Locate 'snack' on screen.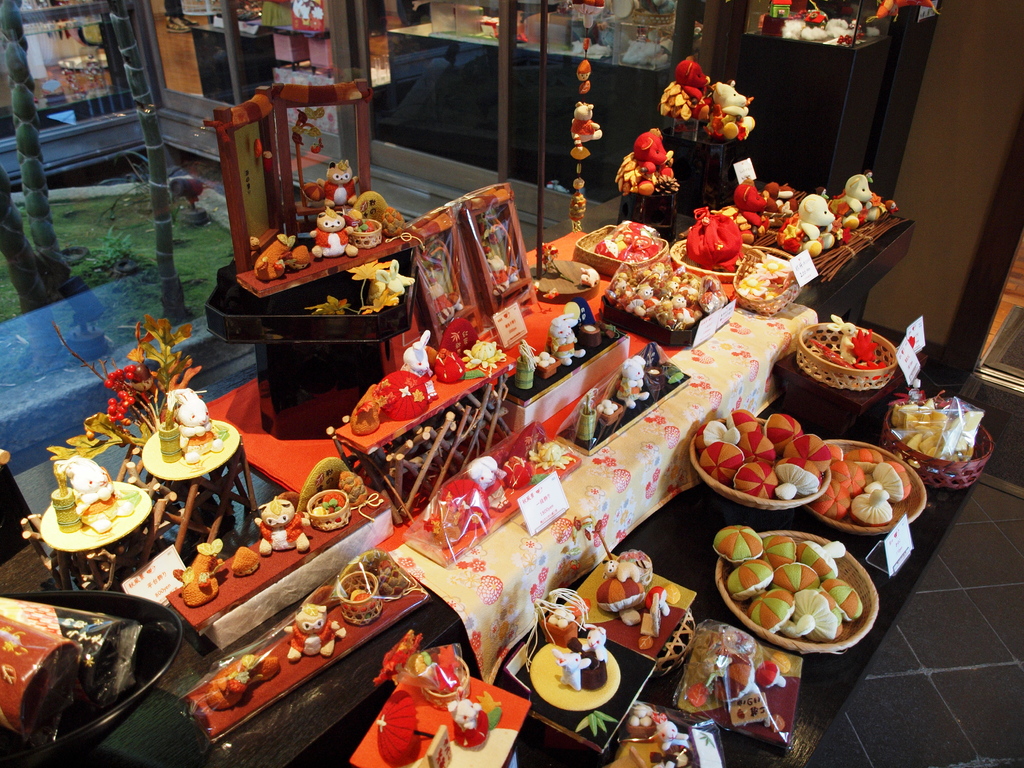
On screen at [808, 445, 927, 524].
